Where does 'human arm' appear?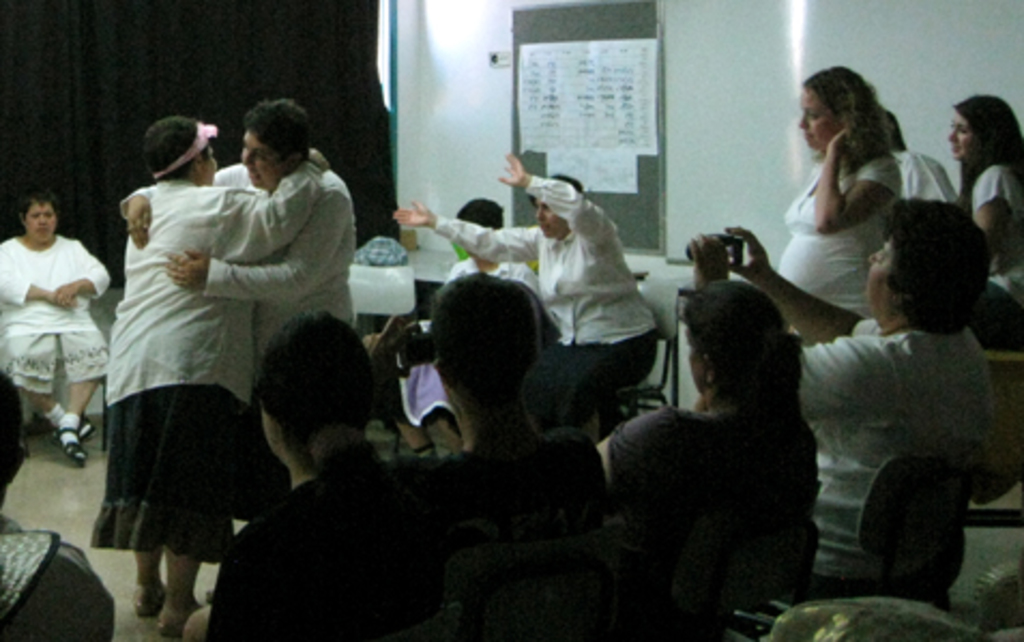
Appears at region(687, 225, 872, 421).
